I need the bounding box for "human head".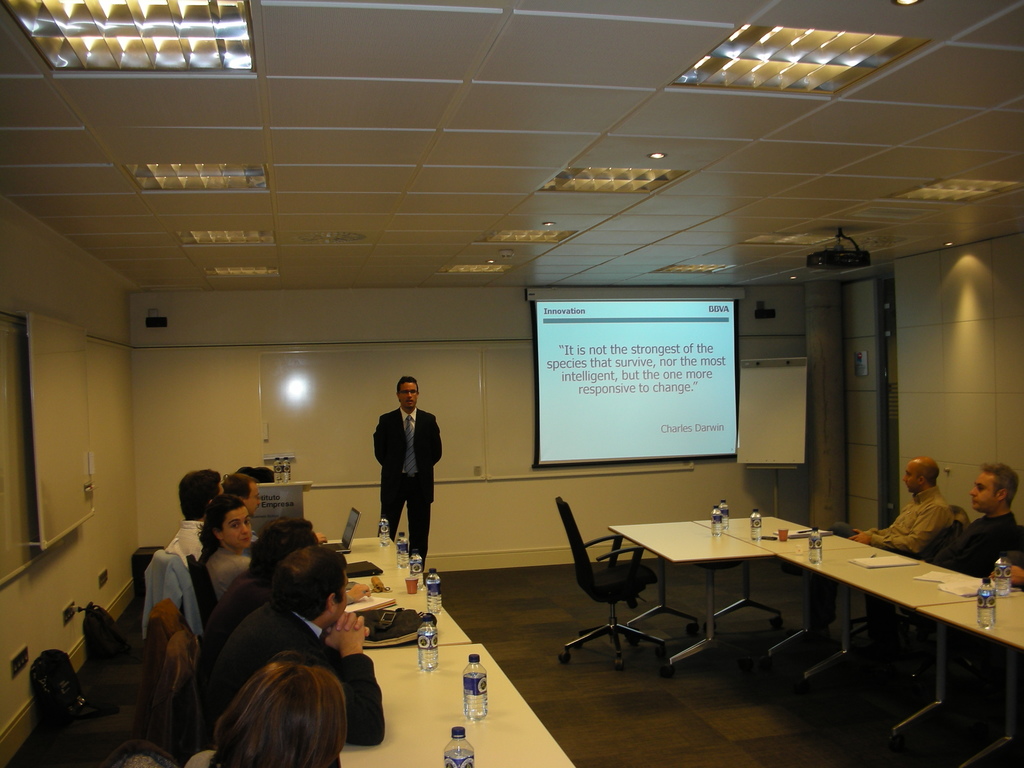
Here it is: 223/475/262/511.
